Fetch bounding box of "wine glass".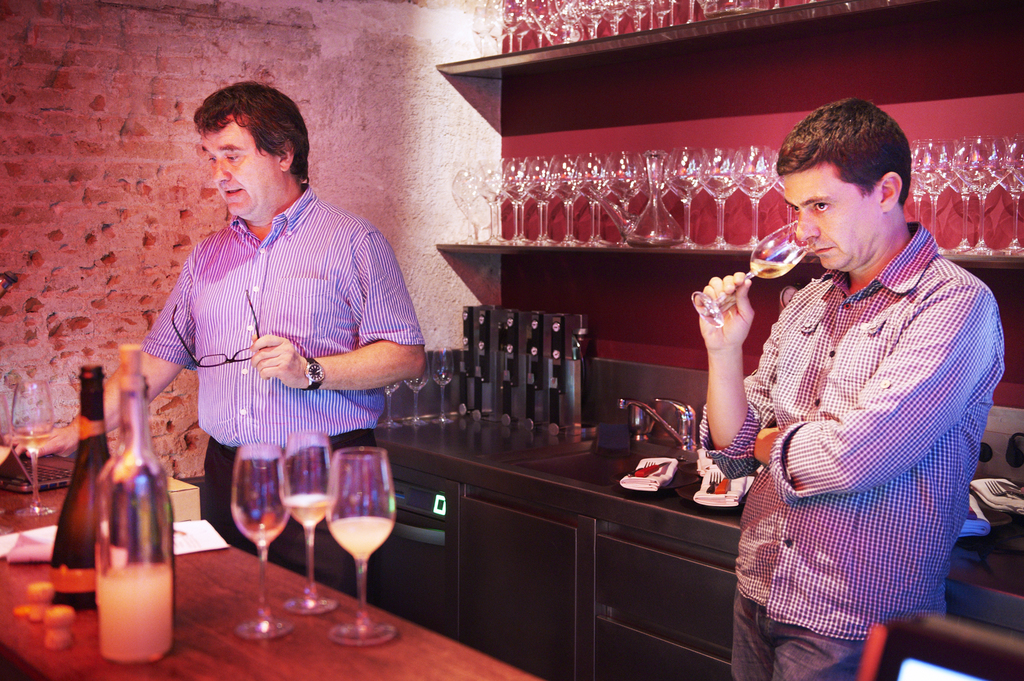
Bbox: bbox=(11, 377, 54, 519).
